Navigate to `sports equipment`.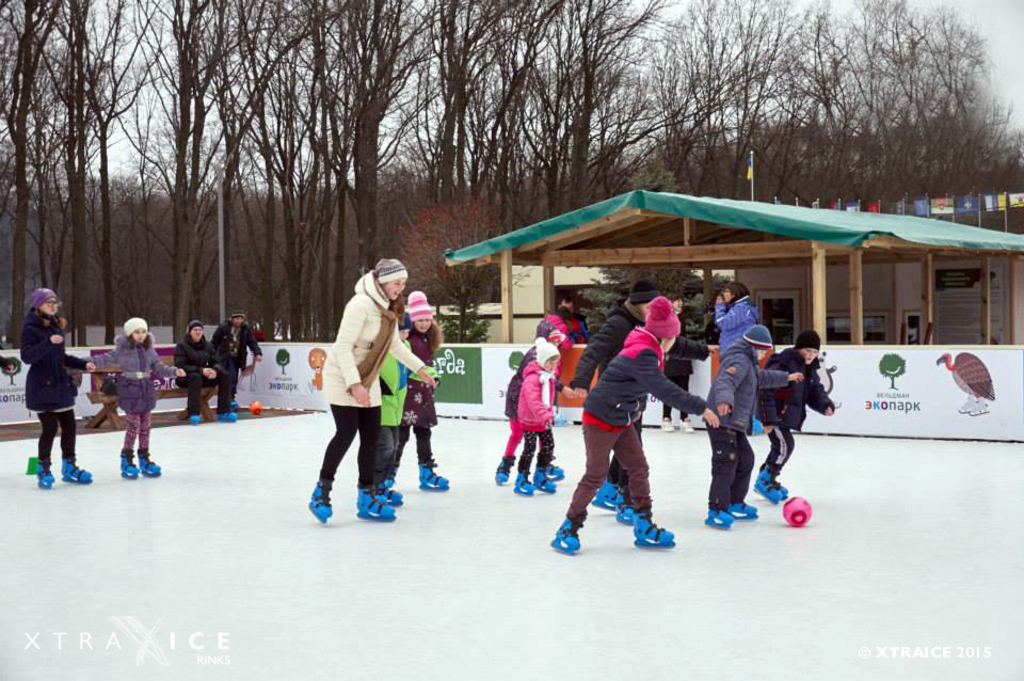
Navigation target: 532 465 555 492.
